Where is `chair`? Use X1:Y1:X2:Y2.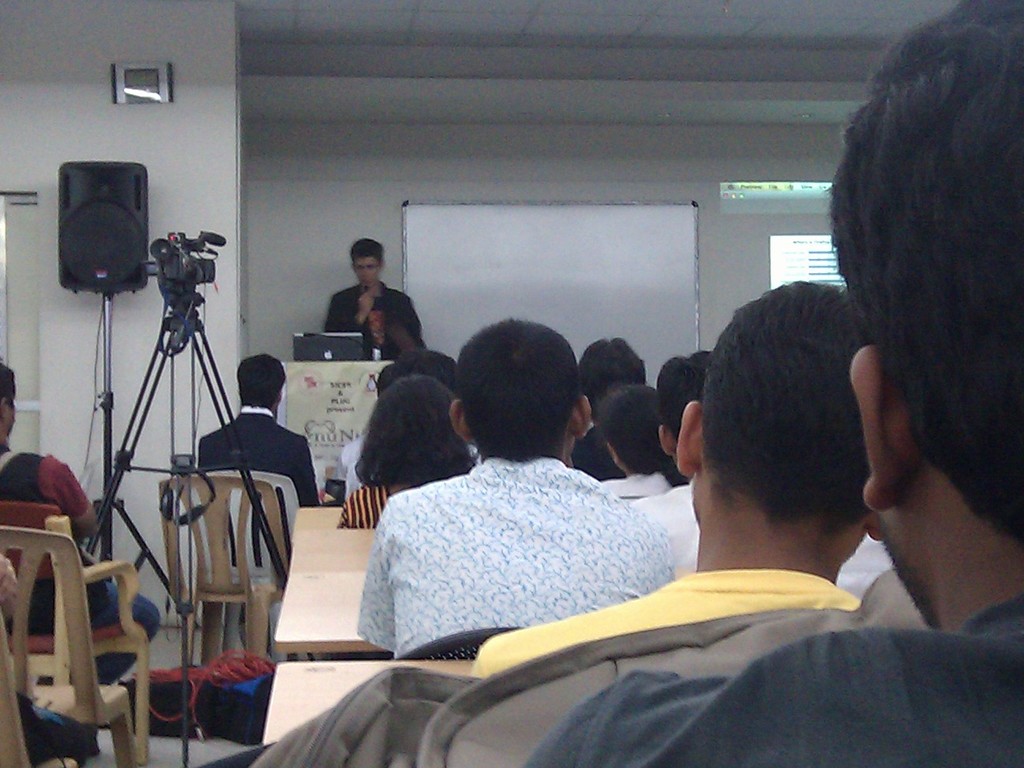
178:471:302:654.
